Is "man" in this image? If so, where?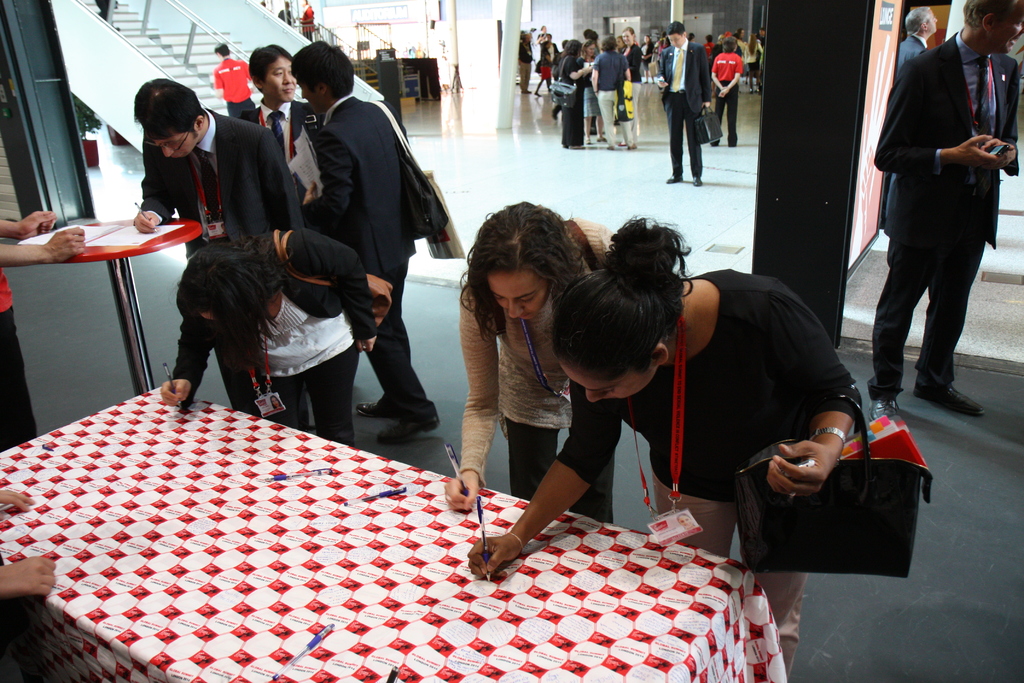
Yes, at Rect(300, 0, 312, 37).
